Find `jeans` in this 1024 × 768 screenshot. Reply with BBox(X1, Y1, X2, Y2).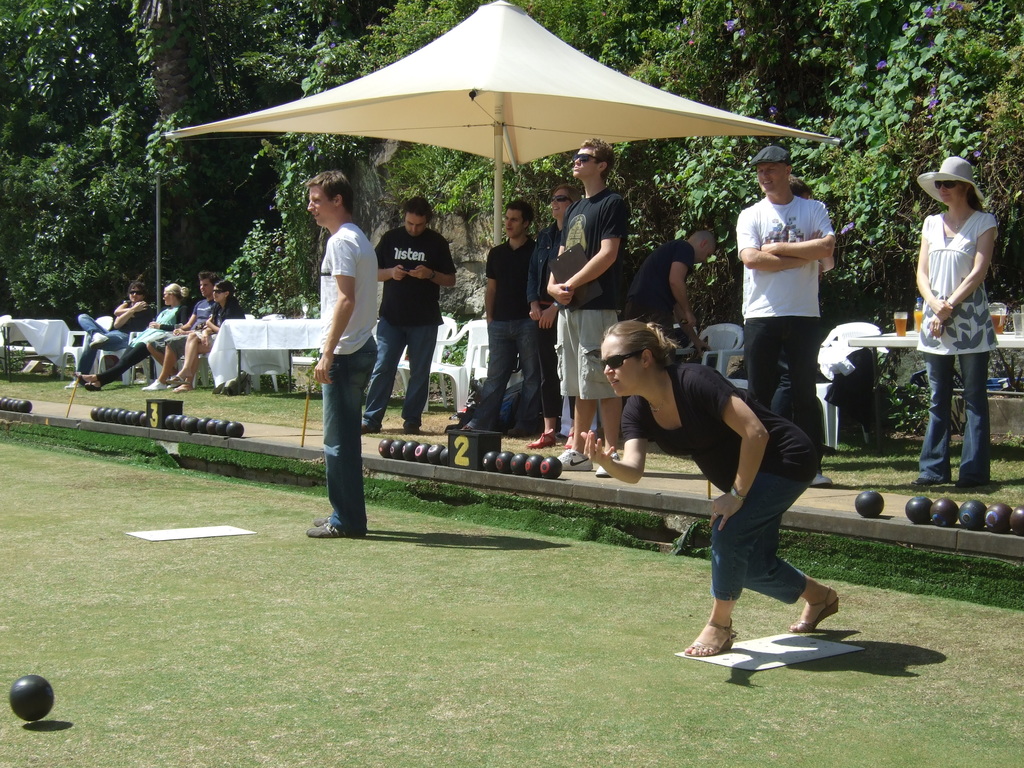
BBox(317, 332, 371, 529).
